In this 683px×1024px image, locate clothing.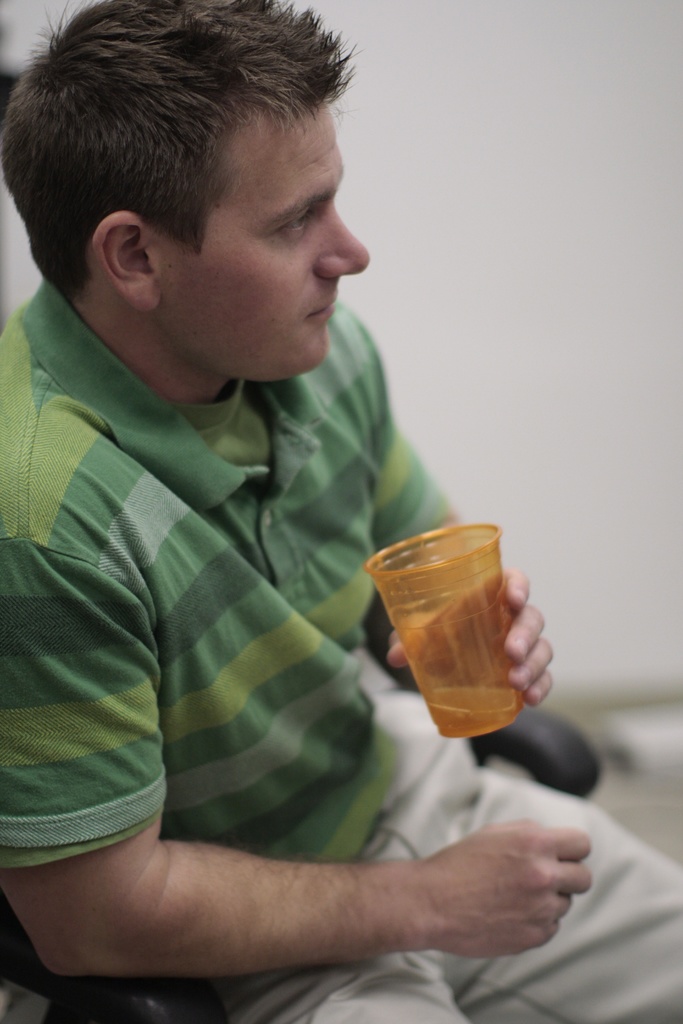
Bounding box: 0,262,682,1023.
